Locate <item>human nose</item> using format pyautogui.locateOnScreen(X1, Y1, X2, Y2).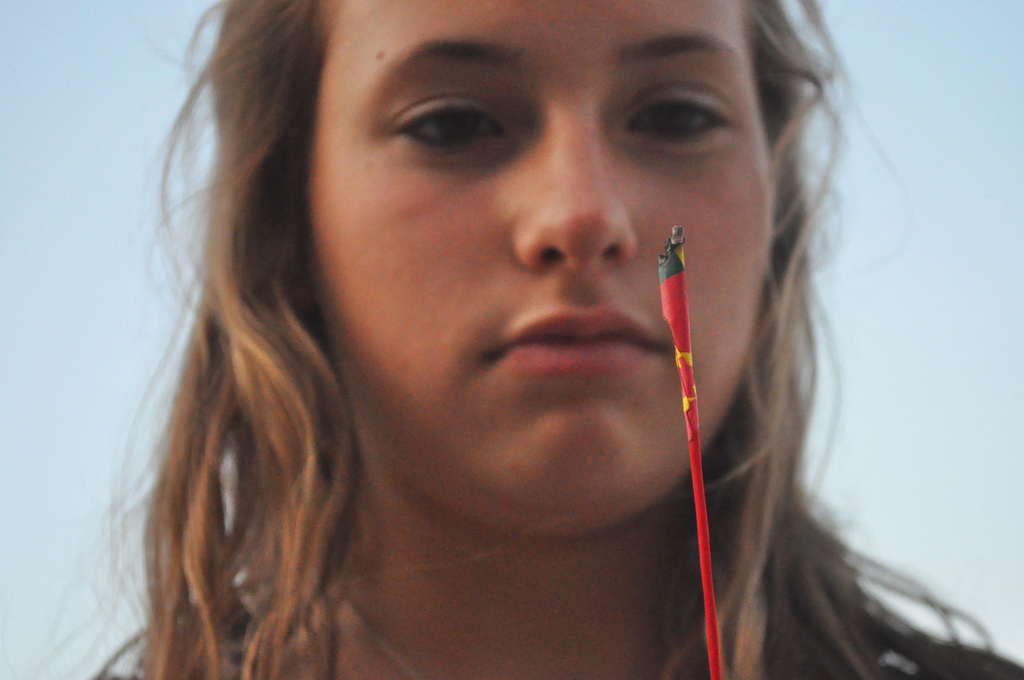
pyautogui.locateOnScreen(512, 92, 636, 267).
